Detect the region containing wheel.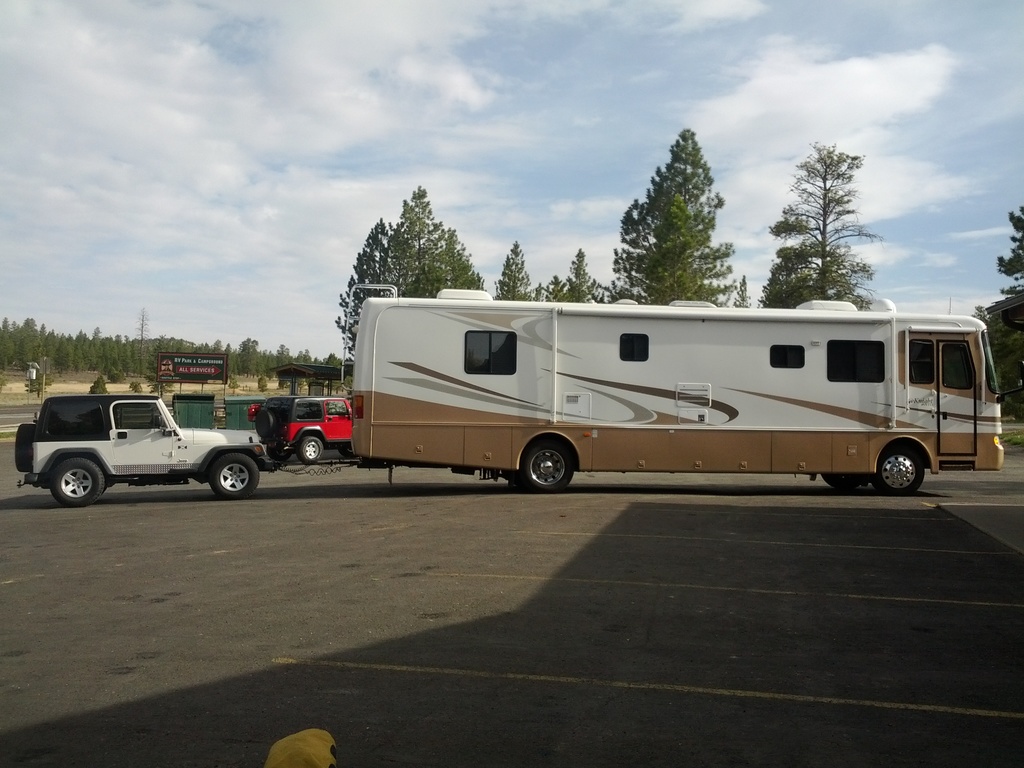
(x1=211, y1=451, x2=258, y2=500).
